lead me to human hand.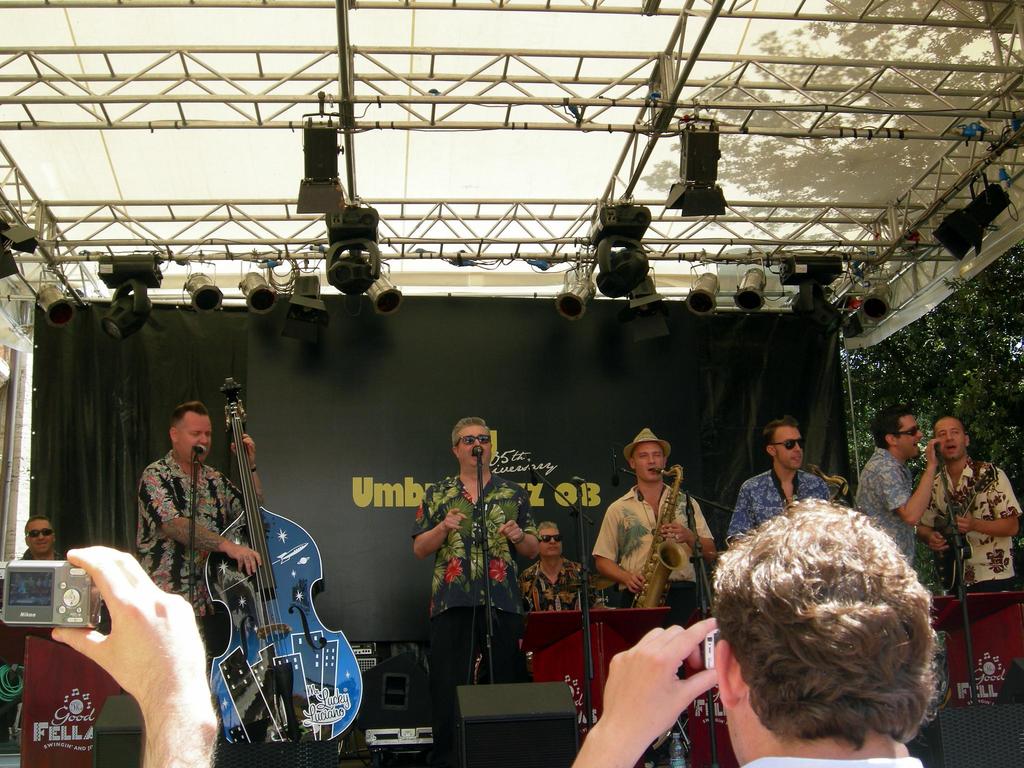
Lead to (left=495, top=519, right=522, bottom=544).
